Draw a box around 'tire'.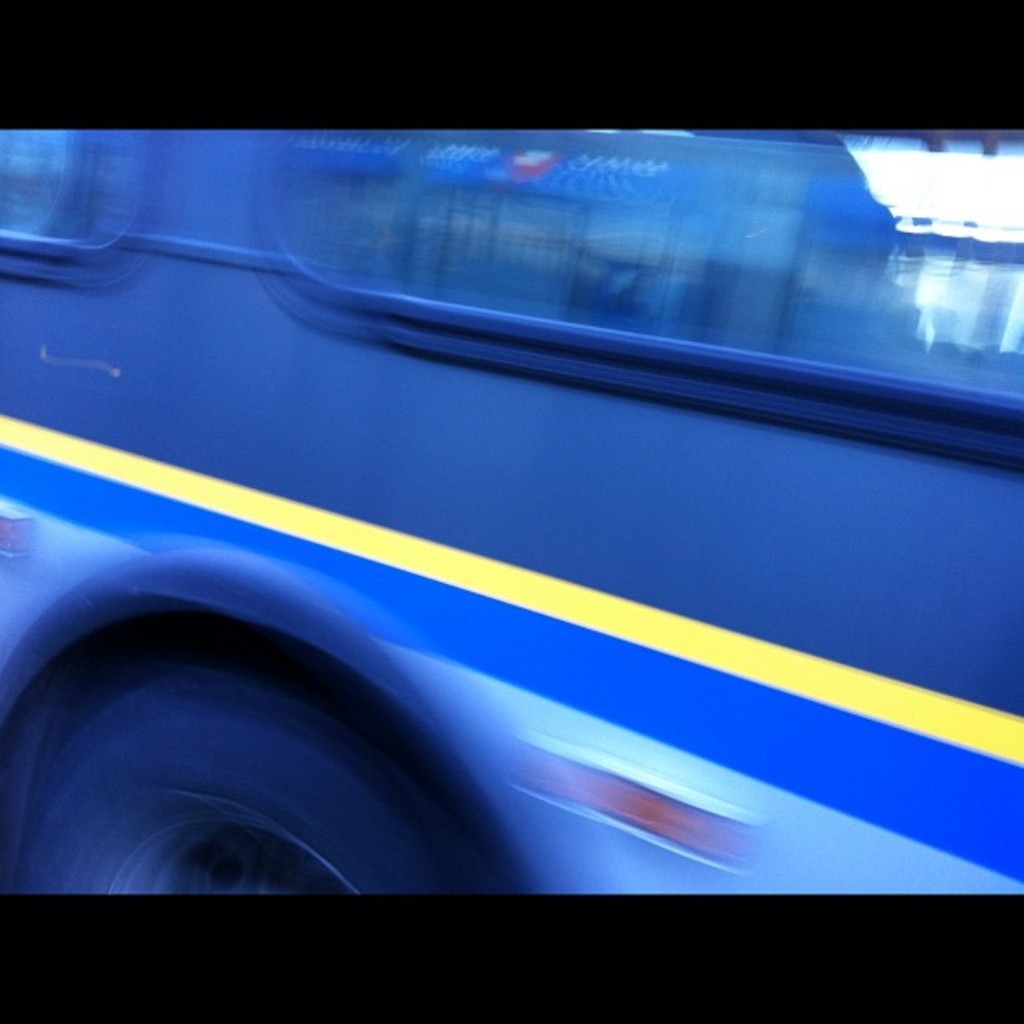
left=59, top=602, right=542, bottom=925.
